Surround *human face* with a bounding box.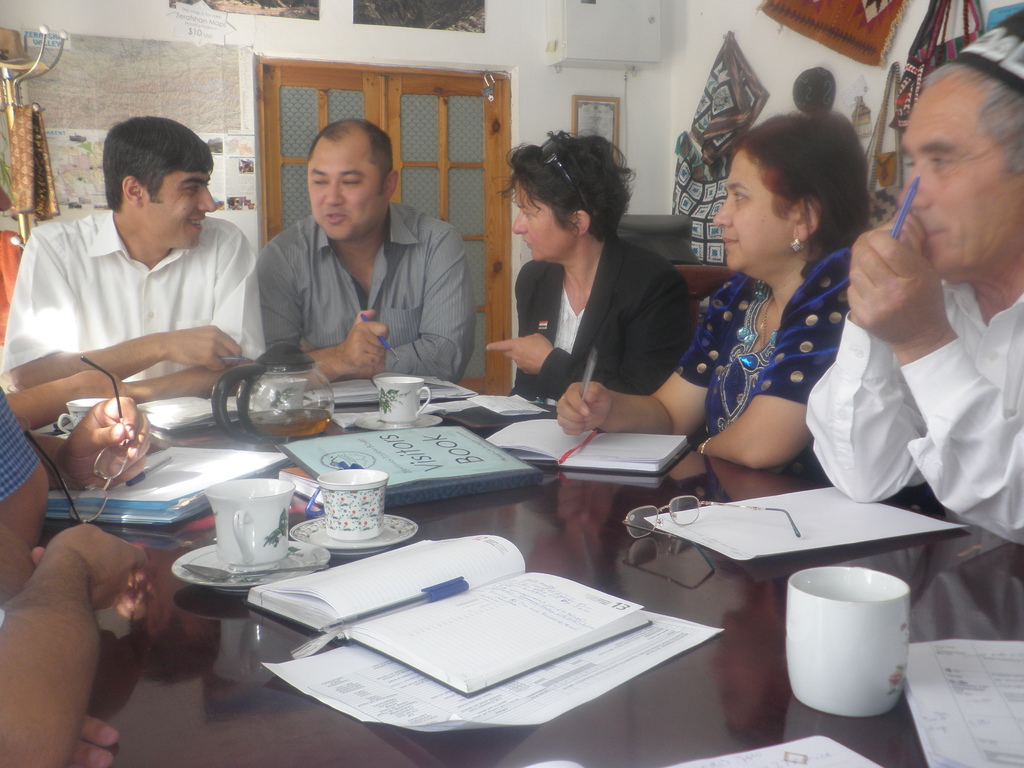
bbox=[515, 184, 573, 255].
